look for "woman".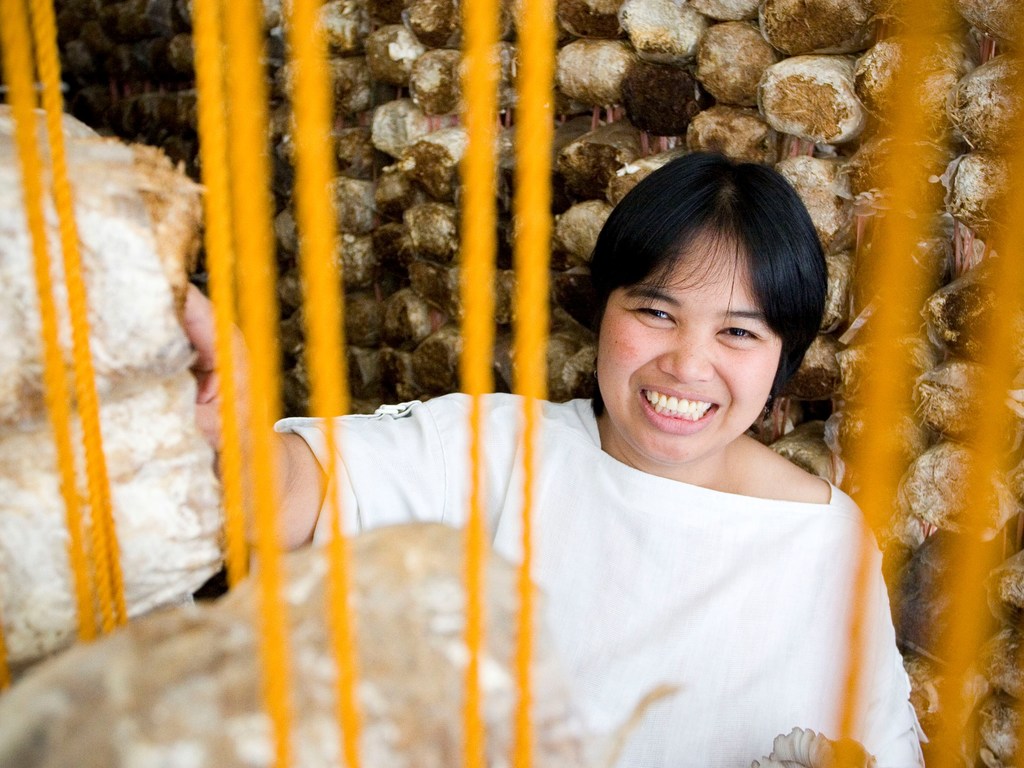
Found: bbox=[173, 145, 935, 767].
